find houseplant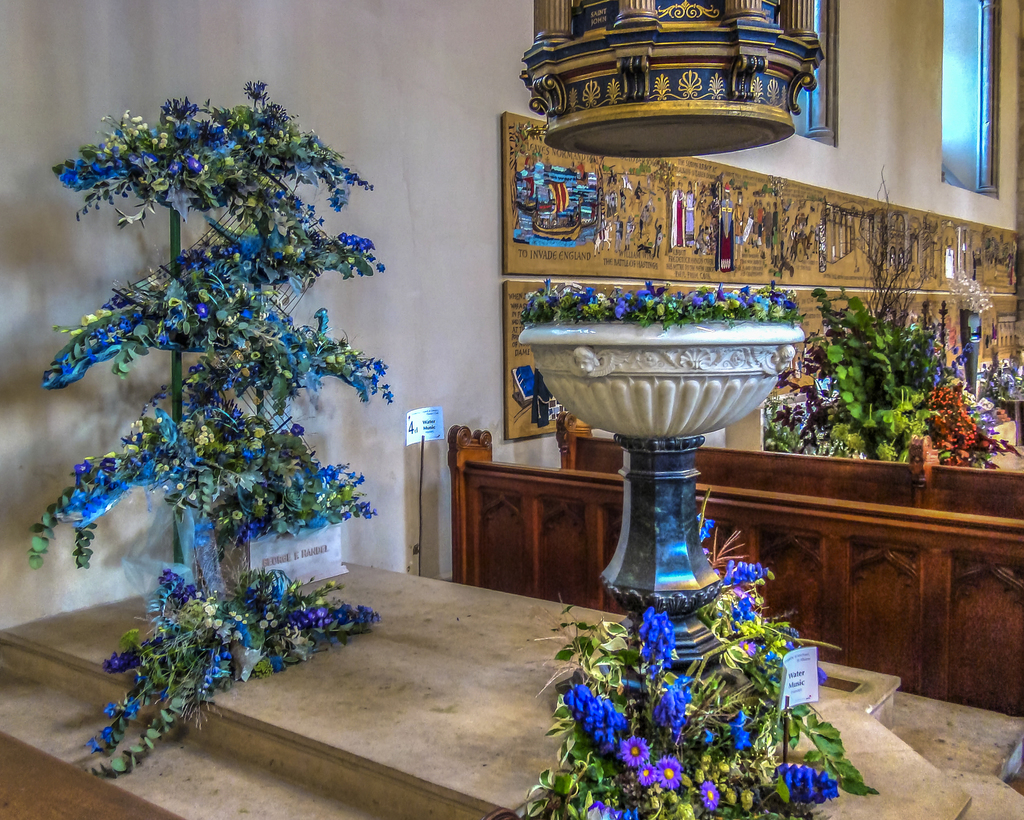
x1=517 y1=282 x2=807 y2=438
